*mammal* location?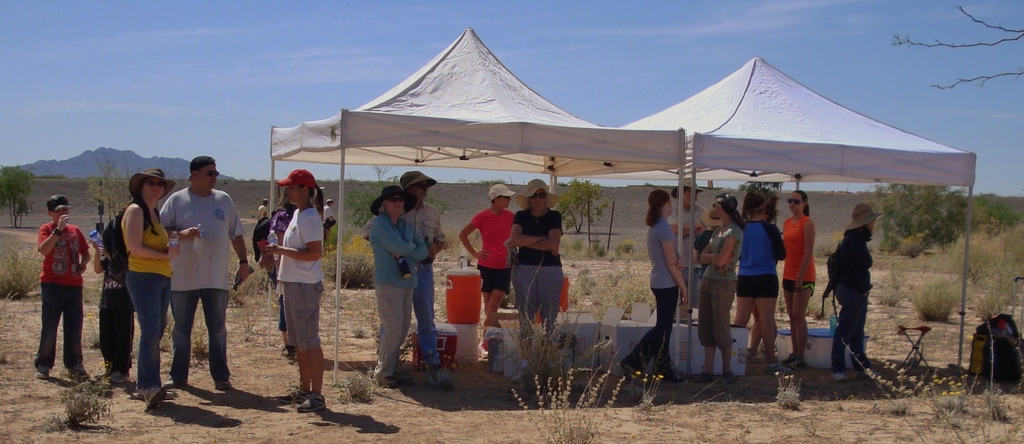
locate(34, 193, 89, 381)
